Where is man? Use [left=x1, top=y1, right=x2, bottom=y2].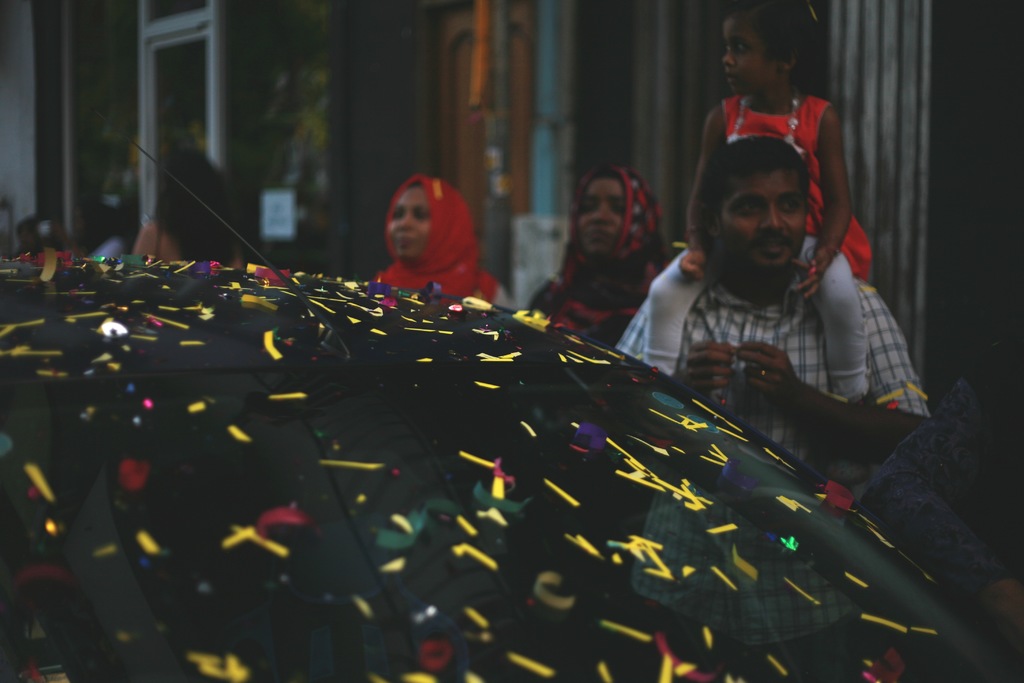
[left=611, top=88, right=922, bottom=443].
